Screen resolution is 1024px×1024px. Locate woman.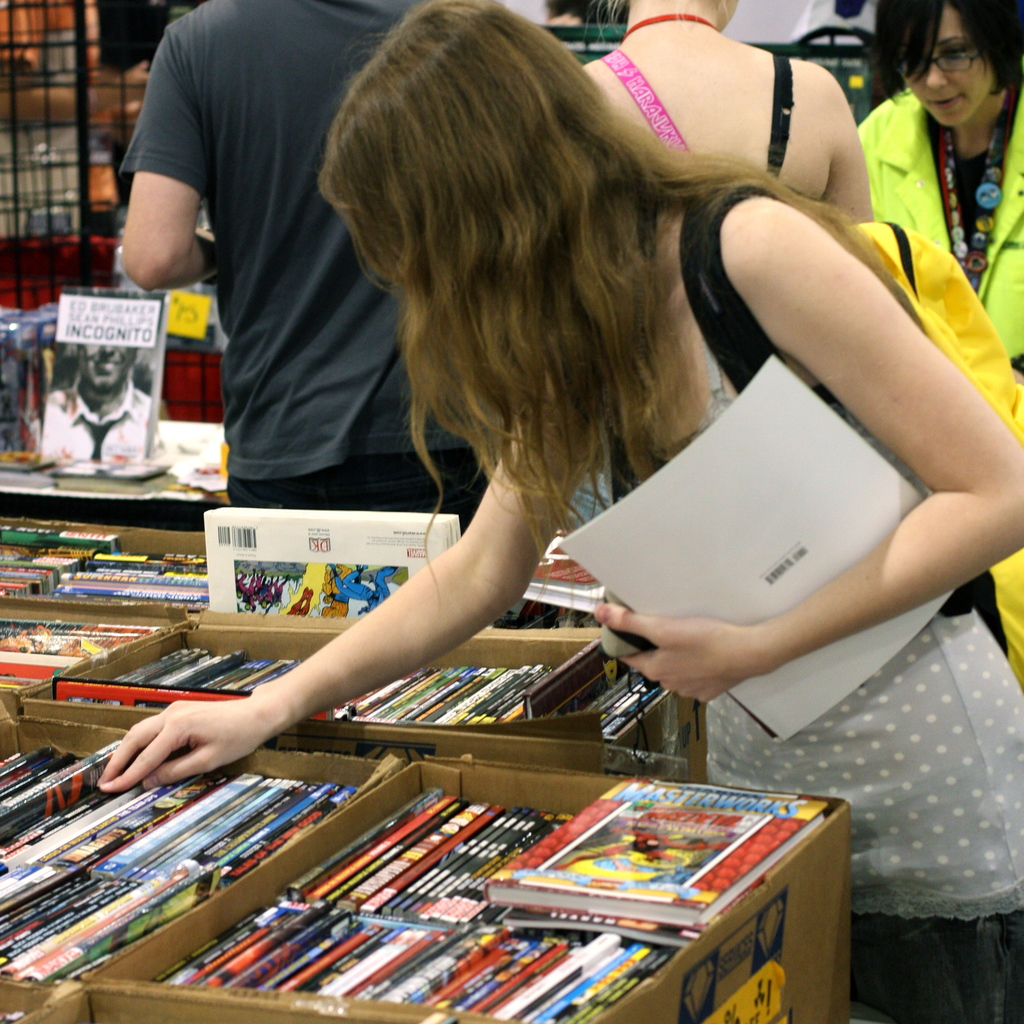
pyautogui.locateOnScreen(104, 0, 984, 943).
